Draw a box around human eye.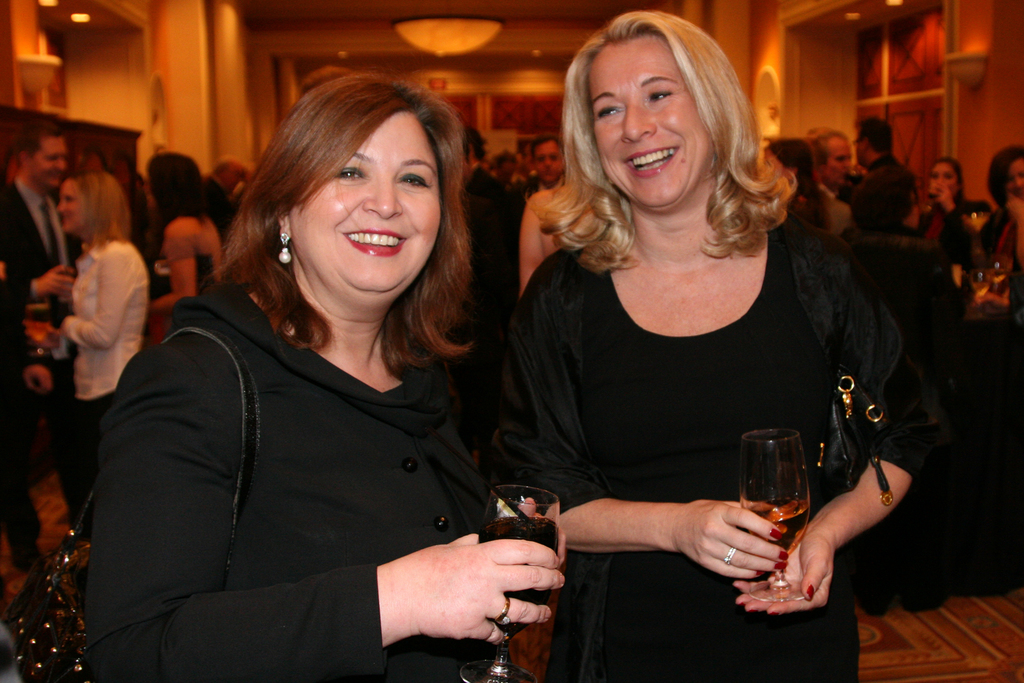
<bbox>397, 170, 434, 190</bbox>.
